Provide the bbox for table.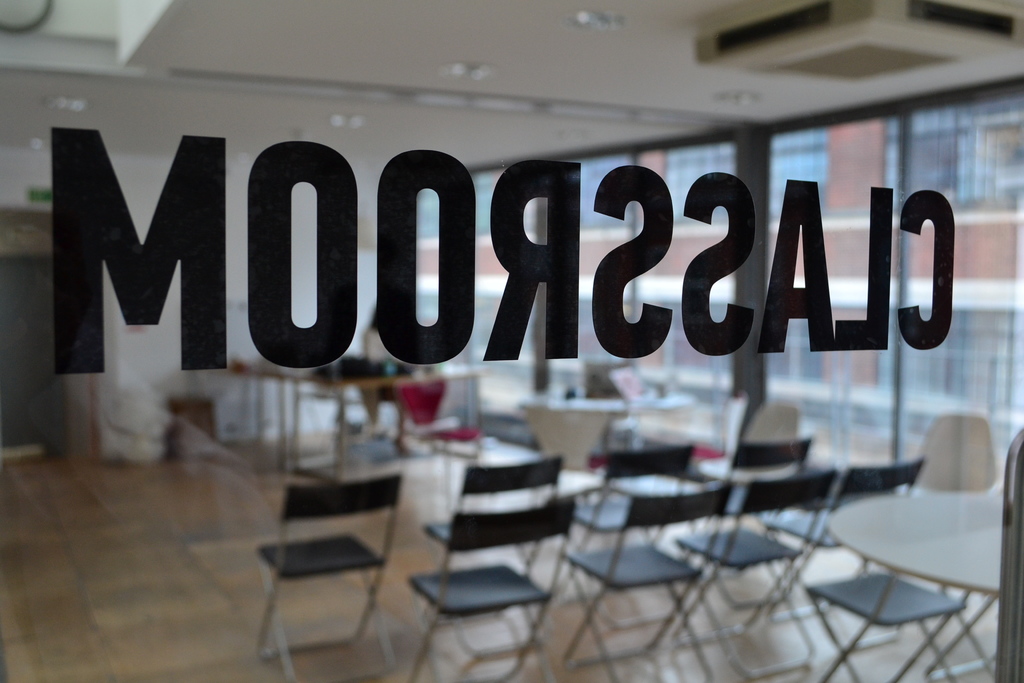
(808, 457, 1012, 656).
